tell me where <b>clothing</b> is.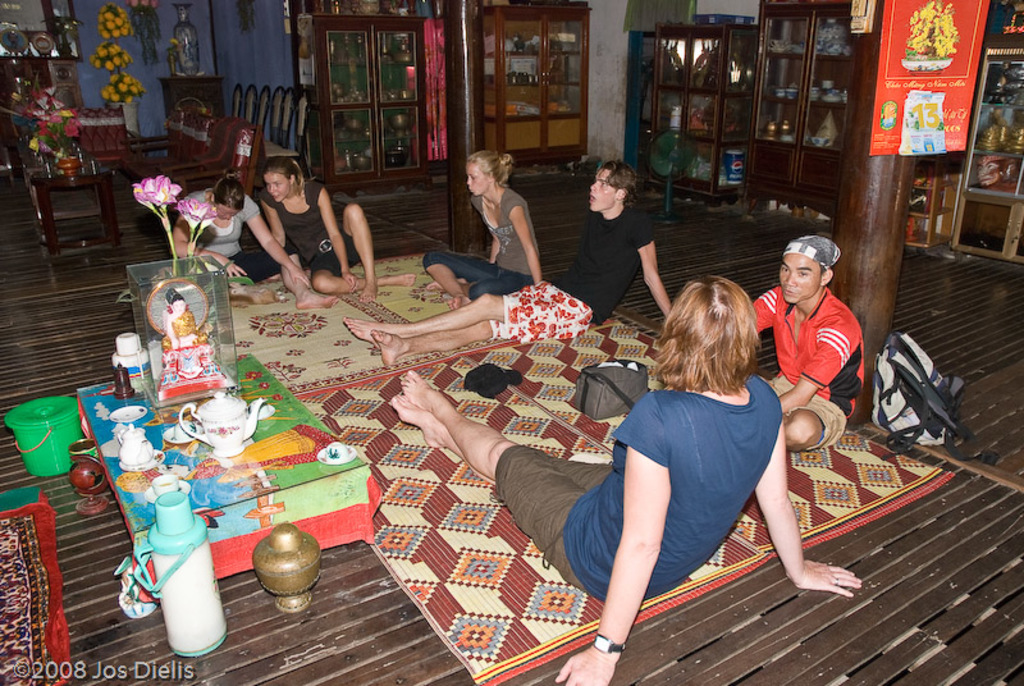
<b>clothing</b> is at [490, 279, 588, 343].
